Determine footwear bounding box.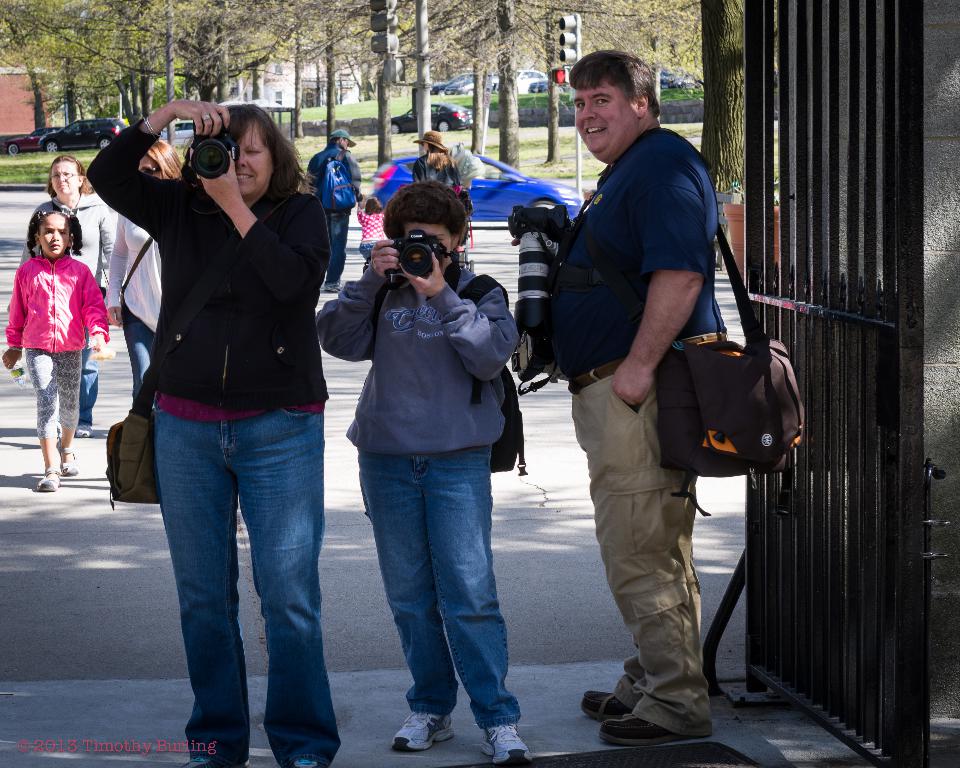
Determined: box(392, 715, 459, 748).
